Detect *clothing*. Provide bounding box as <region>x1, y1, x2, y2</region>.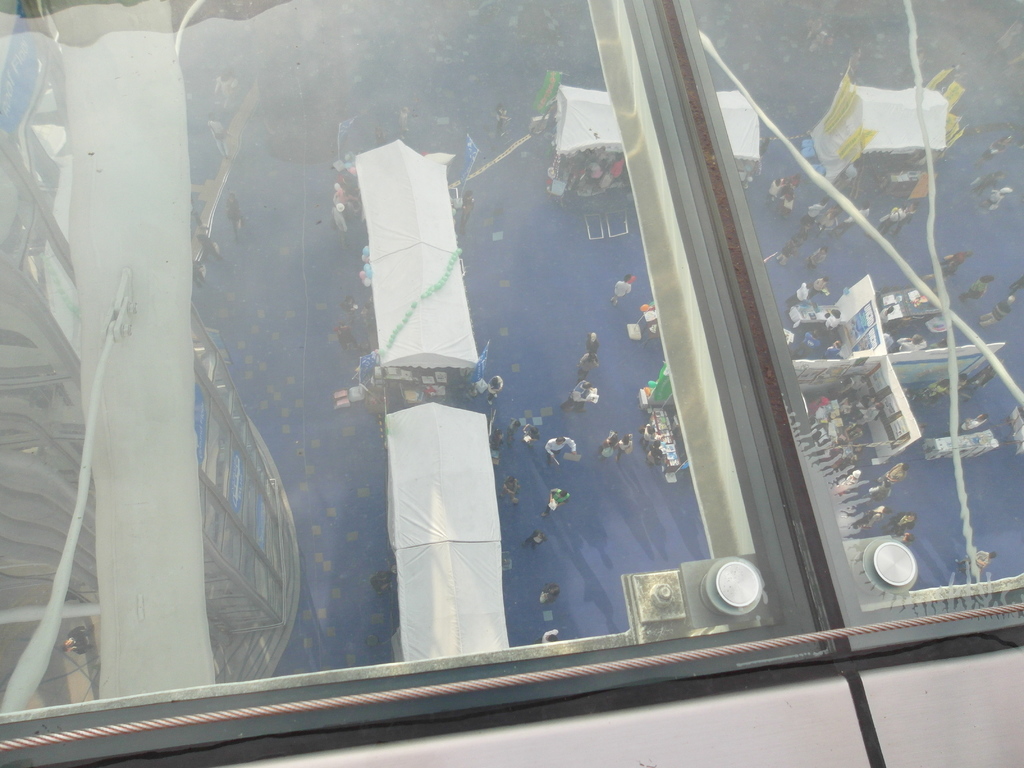
<region>811, 277, 826, 298</region>.
